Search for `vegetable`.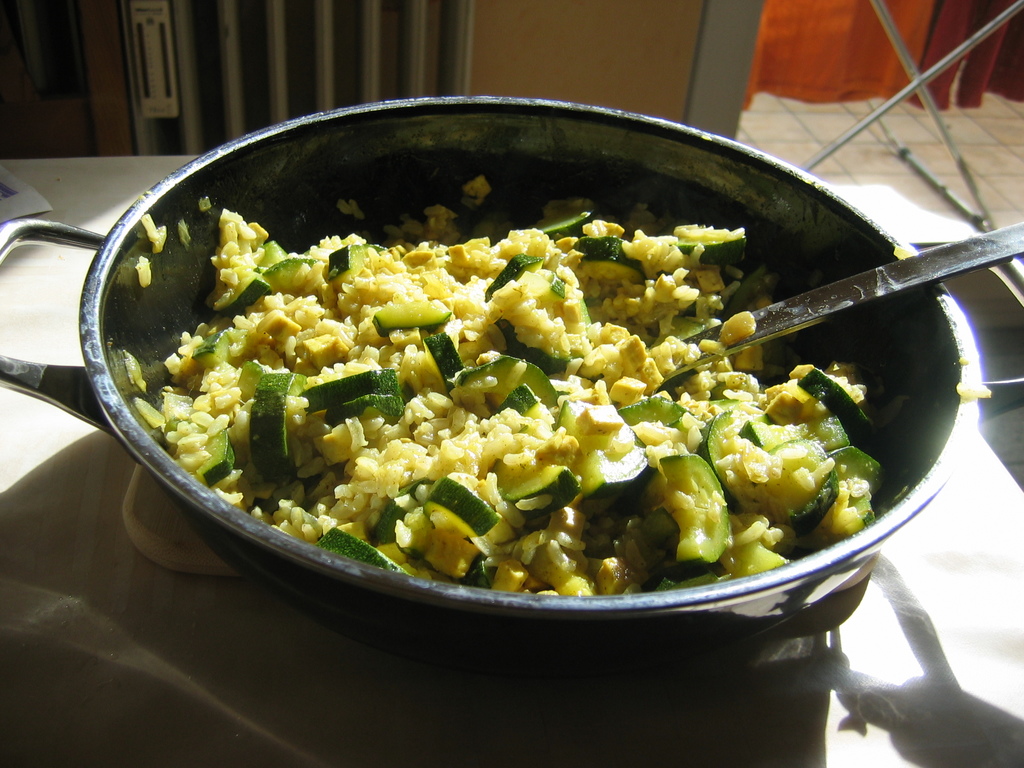
Found at (left=796, top=371, right=870, bottom=438).
